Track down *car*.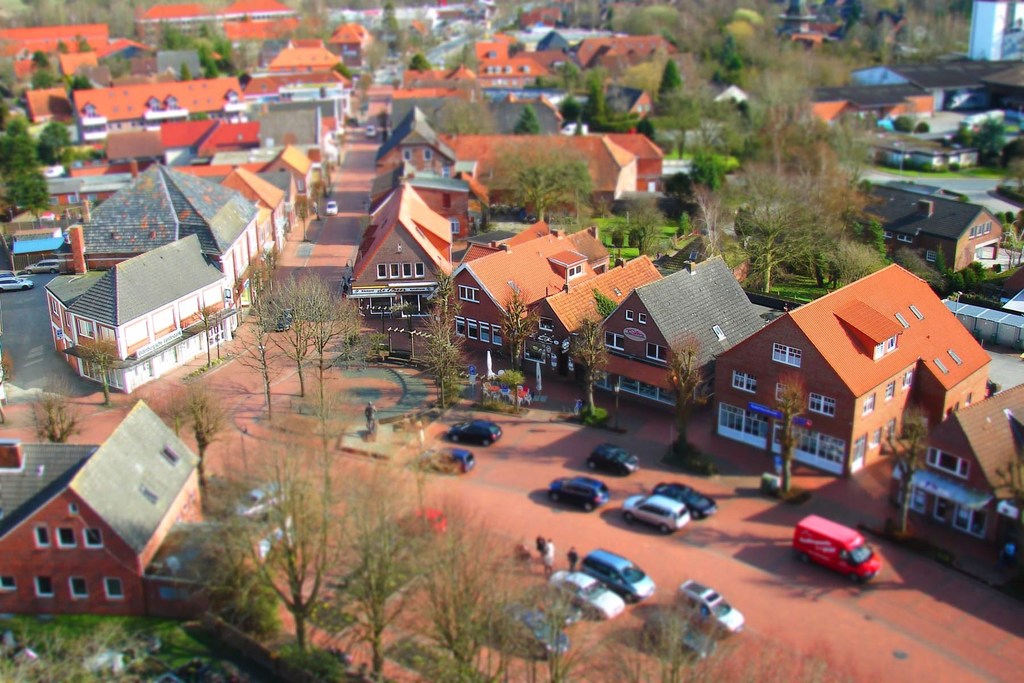
Tracked to Rect(640, 479, 715, 512).
